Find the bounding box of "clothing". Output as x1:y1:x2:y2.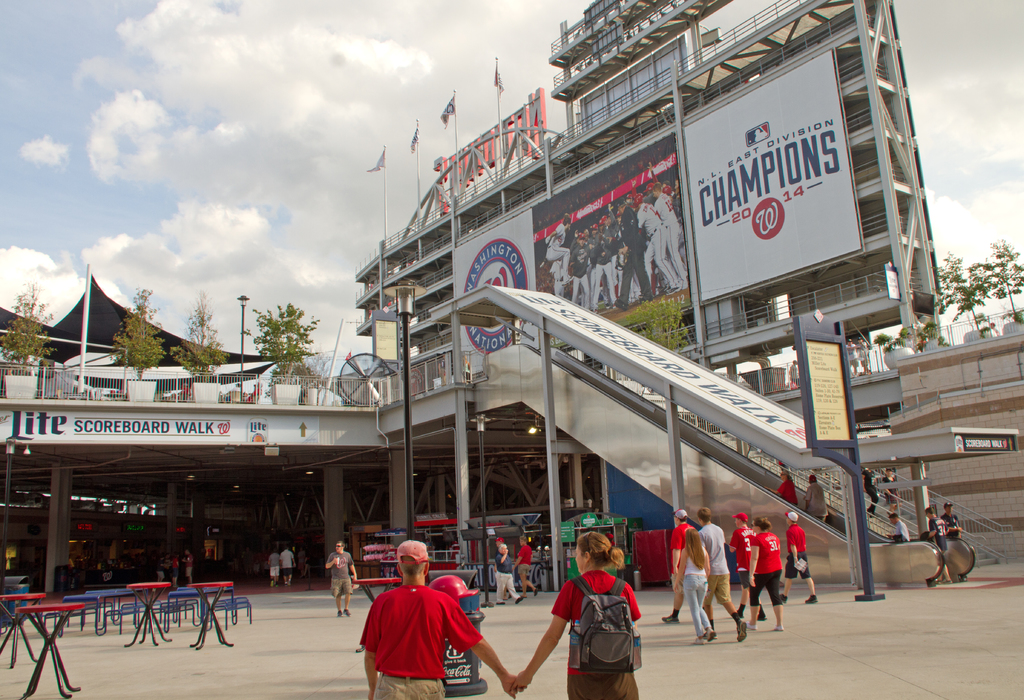
730:533:753:601.
